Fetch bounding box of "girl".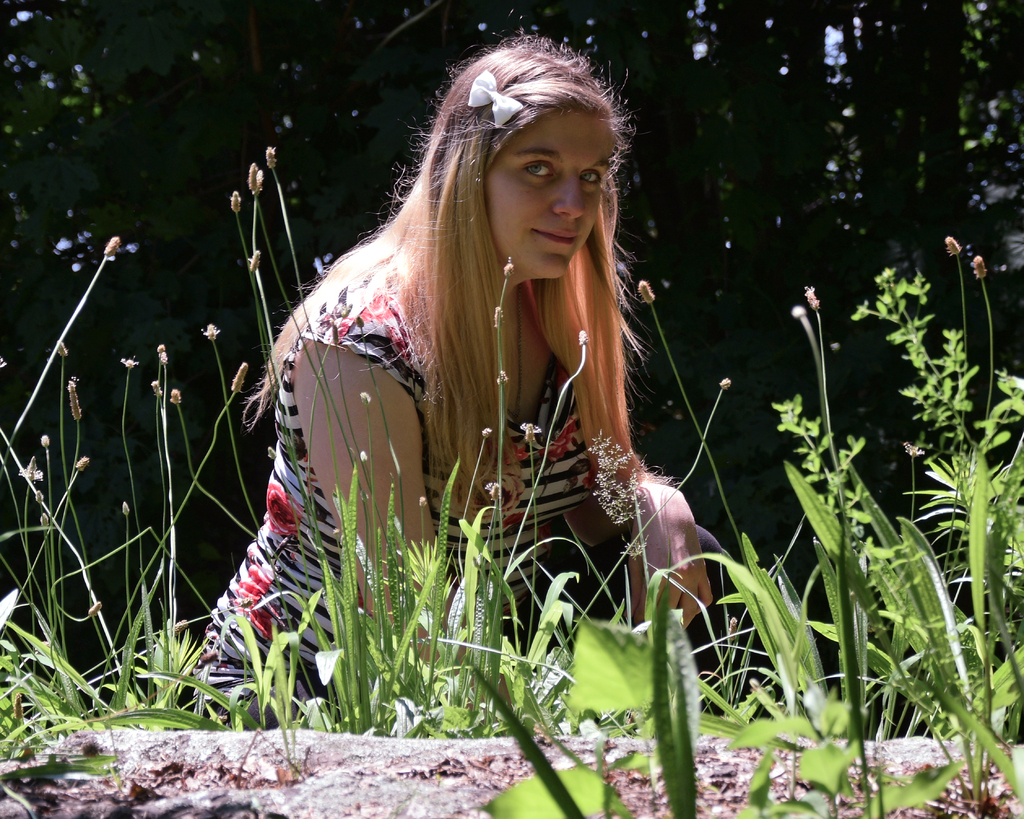
Bbox: (x1=191, y1=35, x2=731, y2=738).
